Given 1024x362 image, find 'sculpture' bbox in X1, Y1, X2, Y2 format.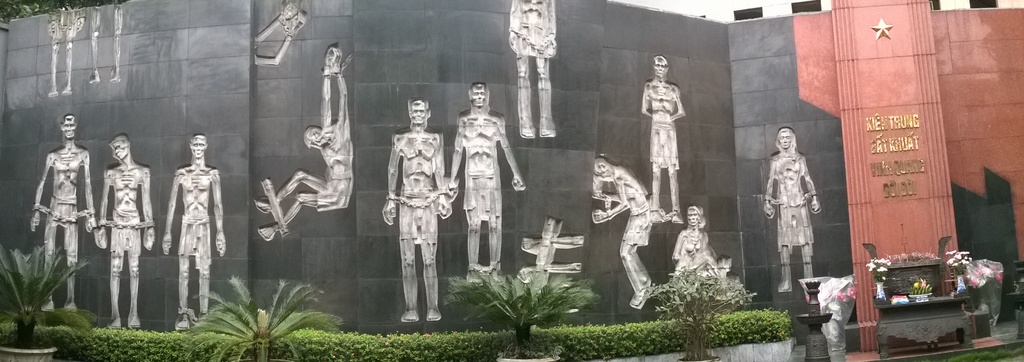
450, 81, 521, 275.
